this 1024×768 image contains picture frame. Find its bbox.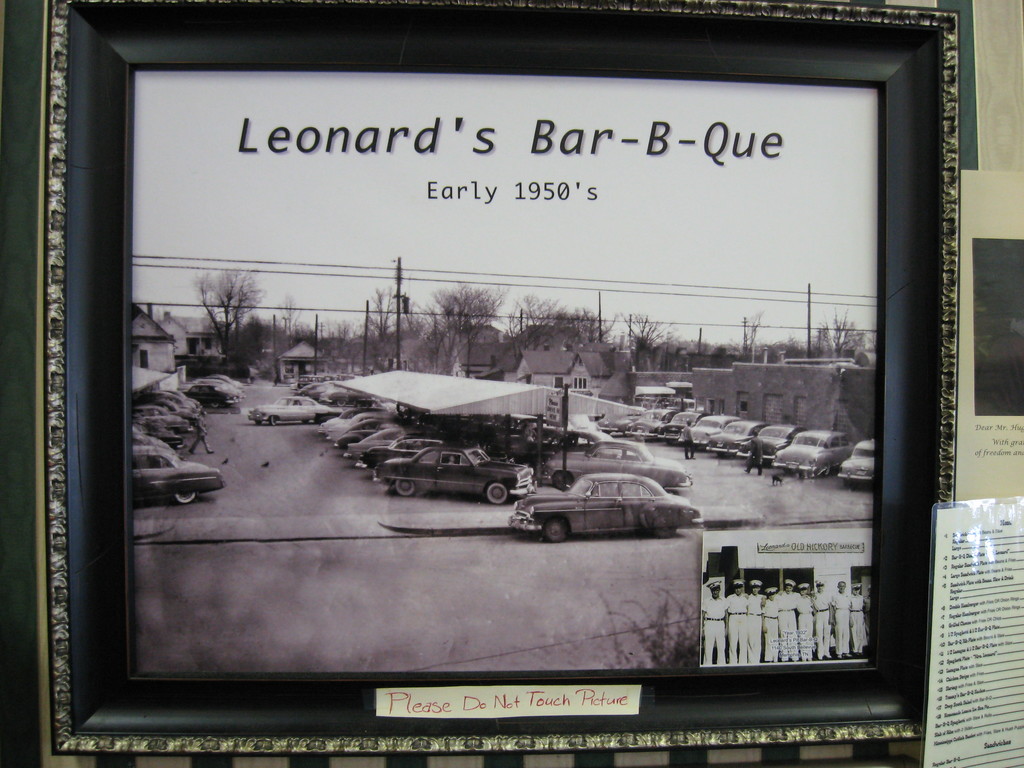
select_region(40, 0, 956, 767).
